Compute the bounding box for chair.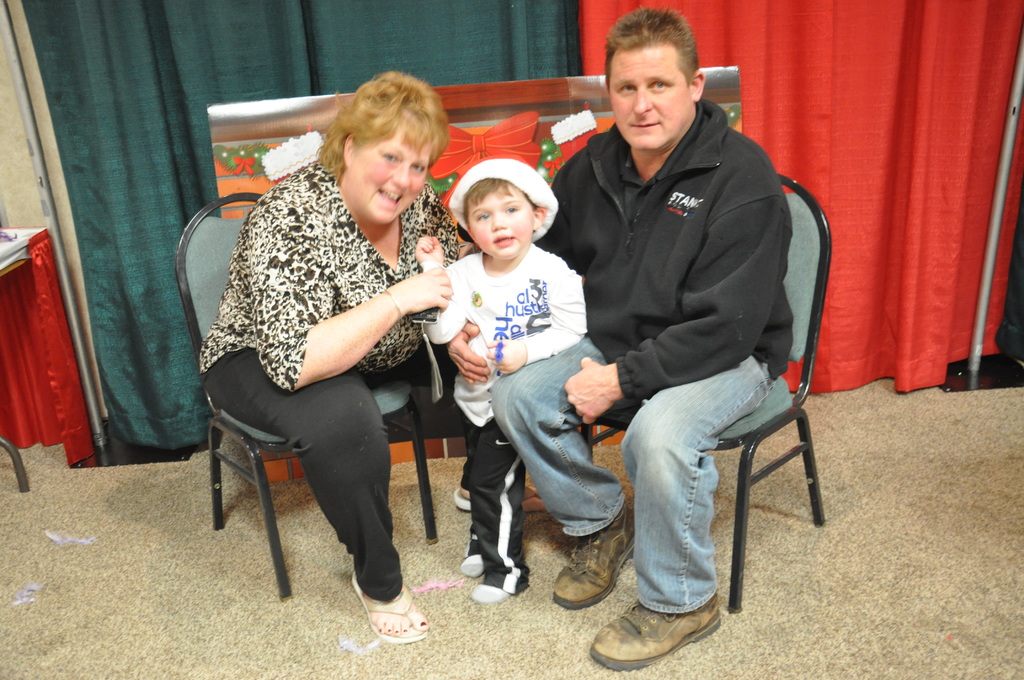
bbox=(576, 205, 835, 649).
